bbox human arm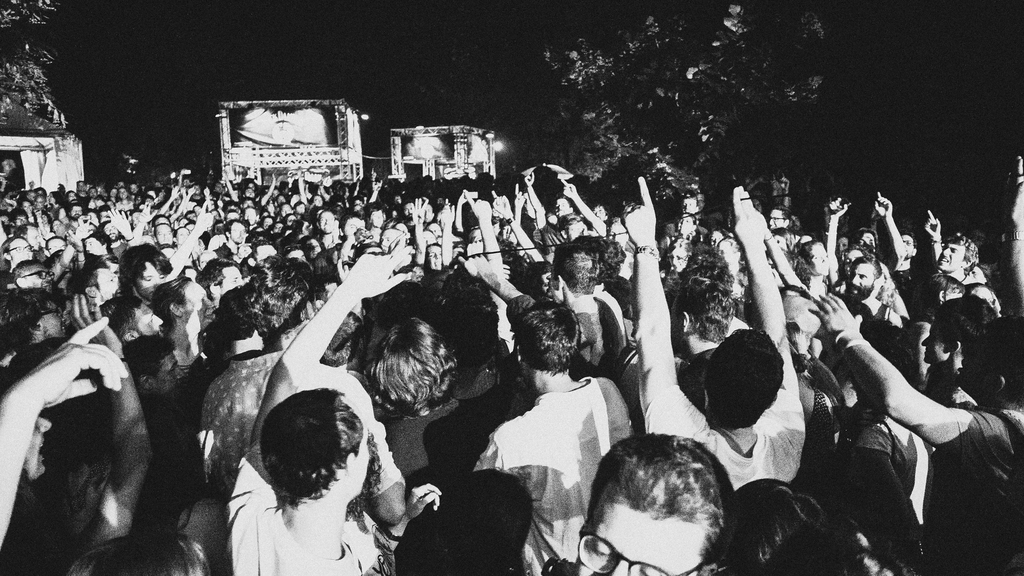
pyautogui.locateOnScreen(477, 432, 534, 473)
